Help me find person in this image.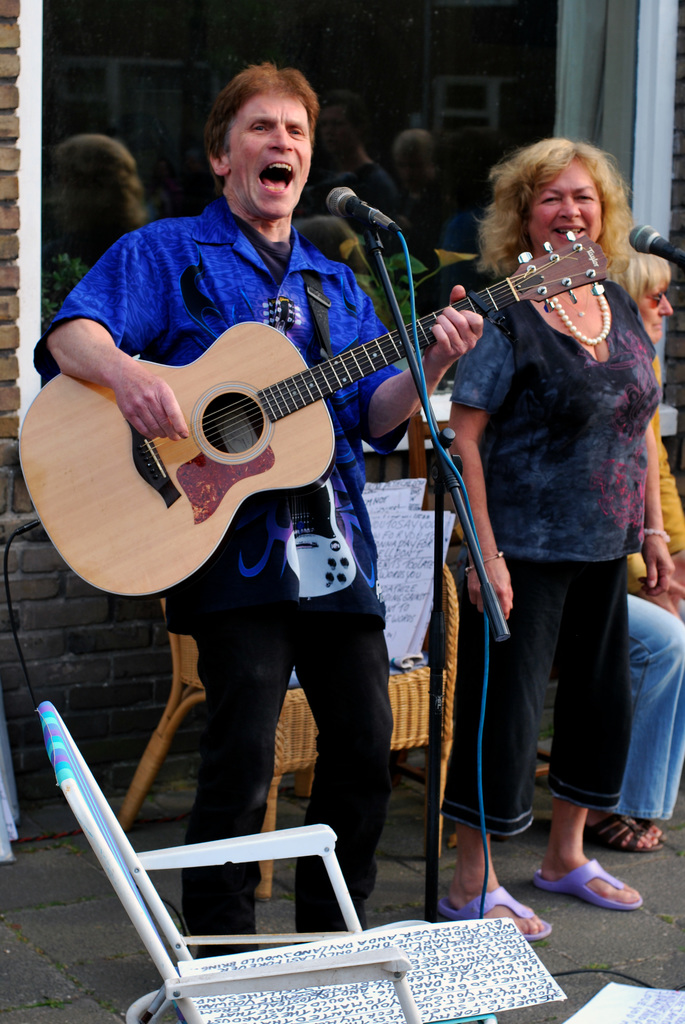
Found it: {"left": 441, "top": 136, "right": 675, "bottom": 942}.
